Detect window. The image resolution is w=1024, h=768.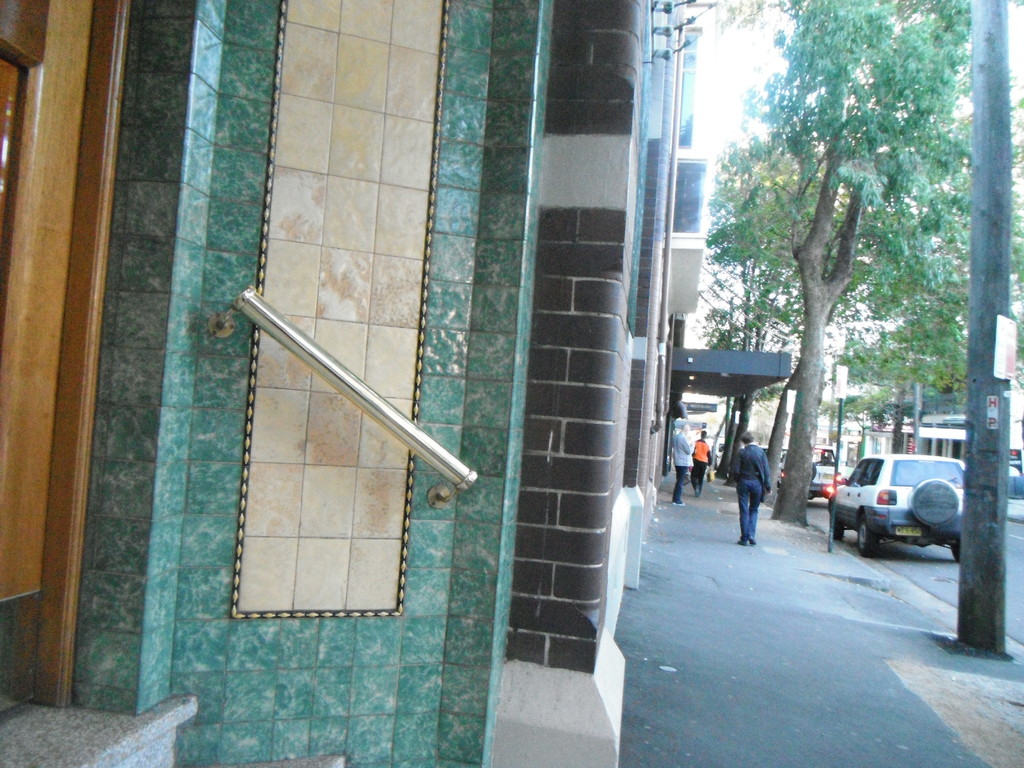
bbox=(668, 29, 697, 149).
